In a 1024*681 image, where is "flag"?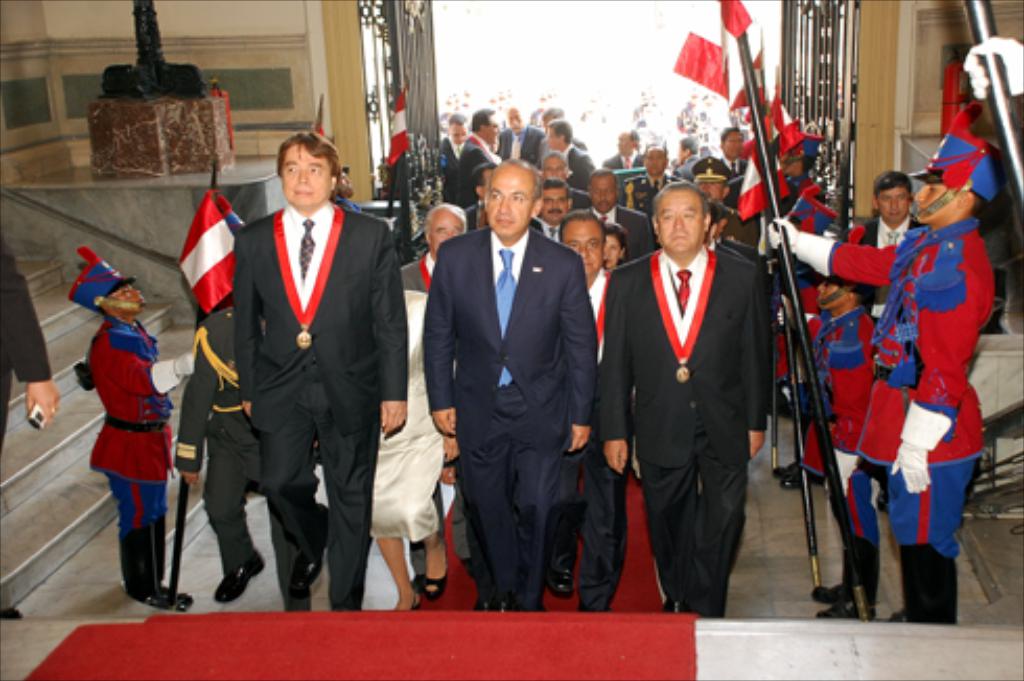
x1=723 y1=44 x2=777 y2=107.
